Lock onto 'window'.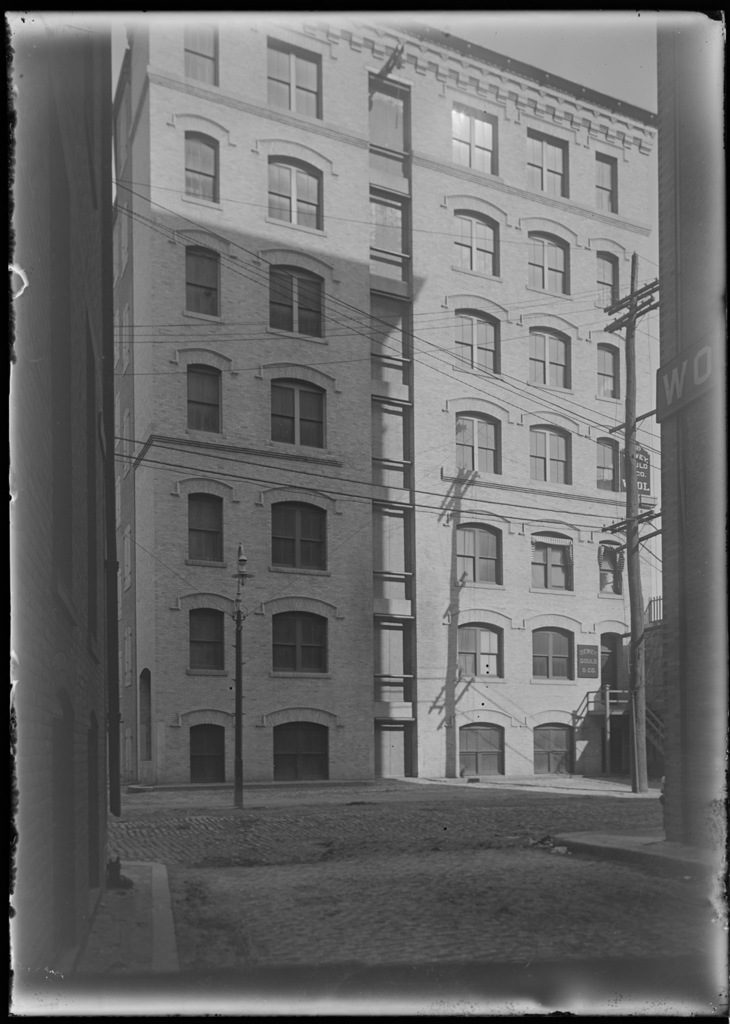
Locked: detection(525, 323, 568, 393).
